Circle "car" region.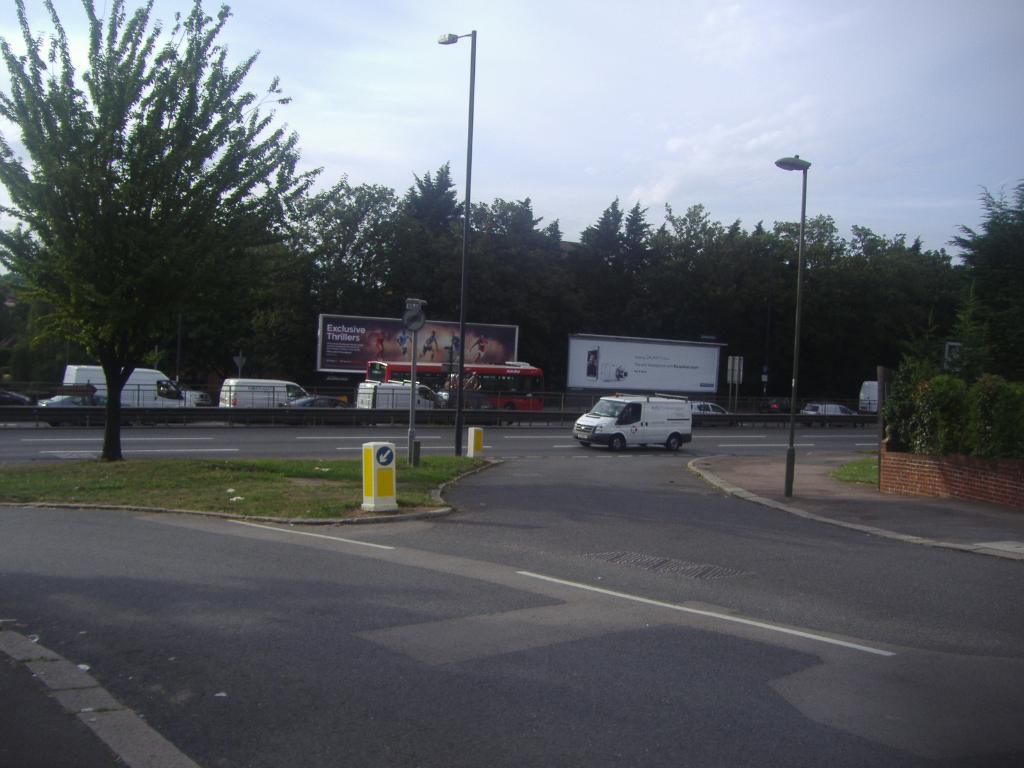
Region: {"left": 44, "top": 390, "right": 127, "bottom": 404}.
